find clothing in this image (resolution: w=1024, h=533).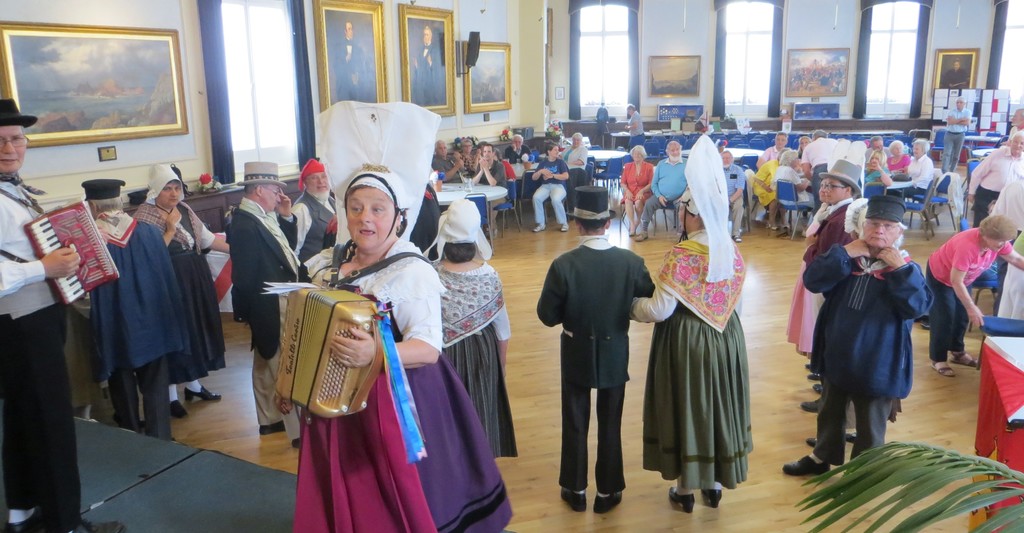
l=84, t=215, r=199, b=438.
